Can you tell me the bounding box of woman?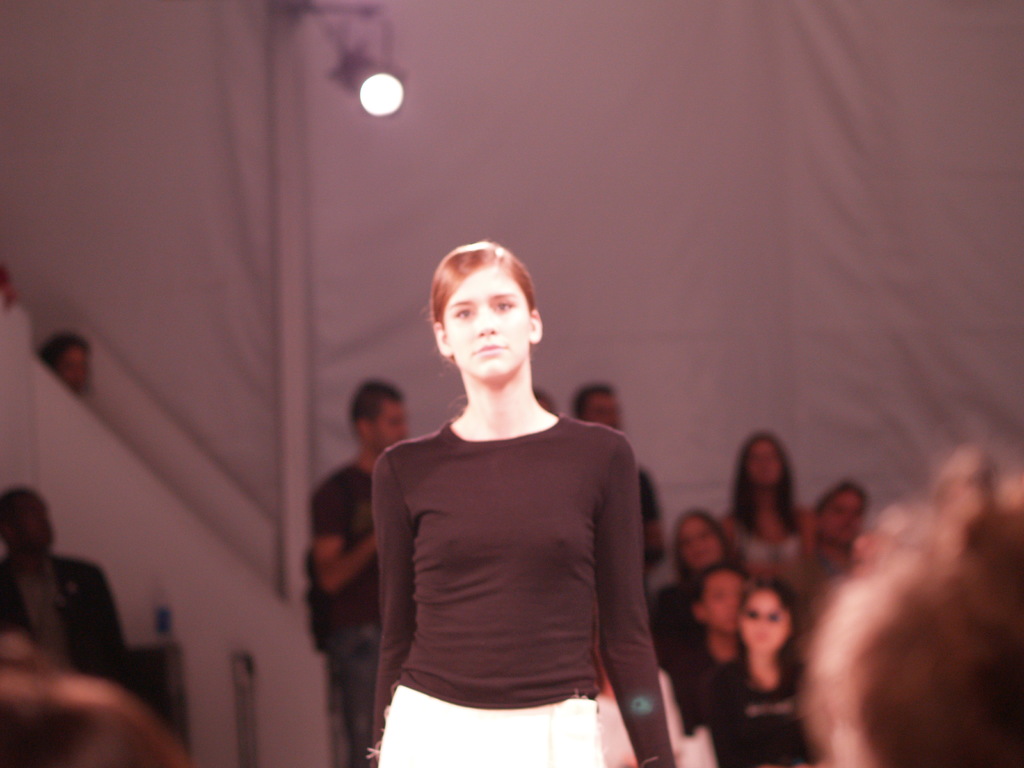
box=[691, 584, 826, 767].
